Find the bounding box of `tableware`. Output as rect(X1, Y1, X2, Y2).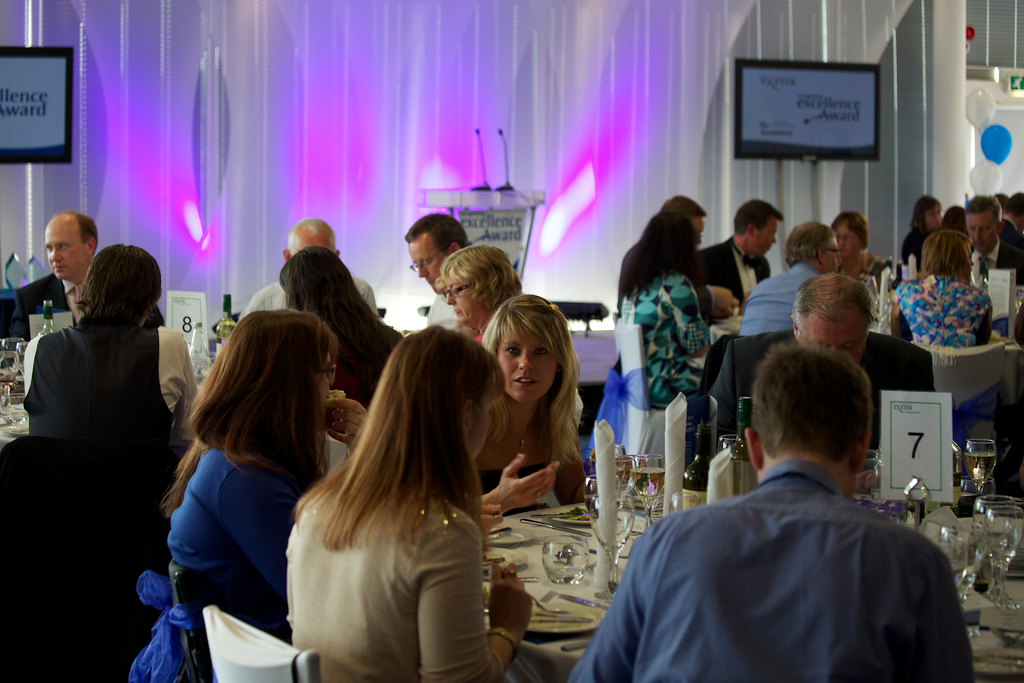
rect(516, 604, 604, 643).
